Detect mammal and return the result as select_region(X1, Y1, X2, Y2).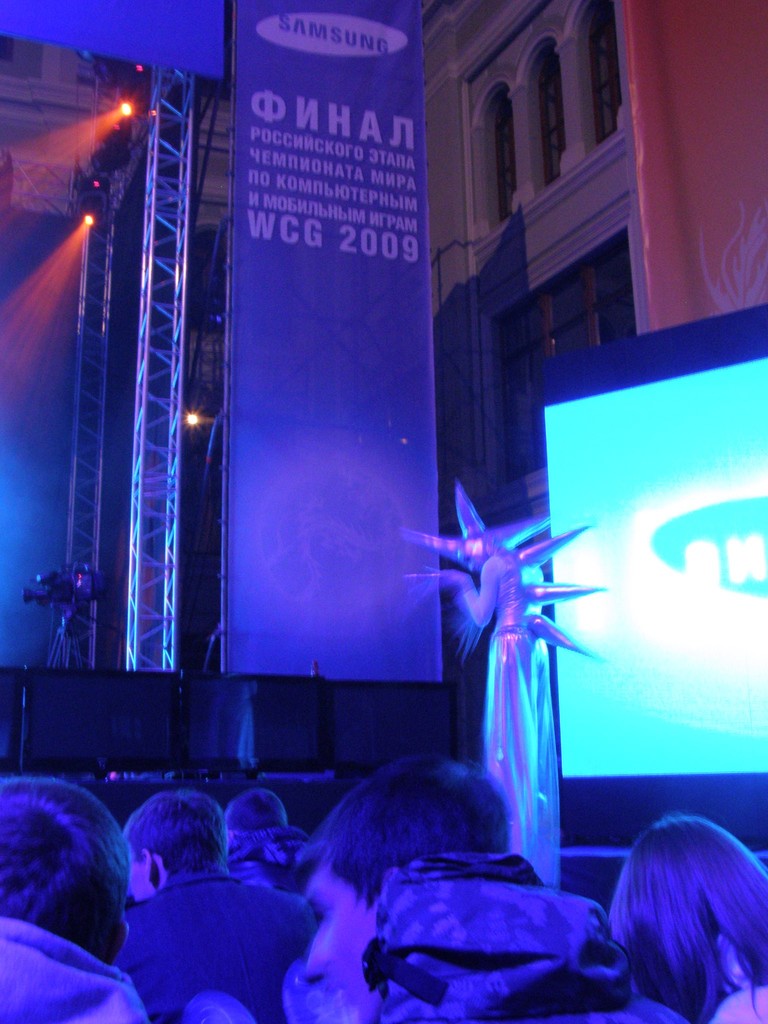
select_region(2, 777, 149, 1023).
